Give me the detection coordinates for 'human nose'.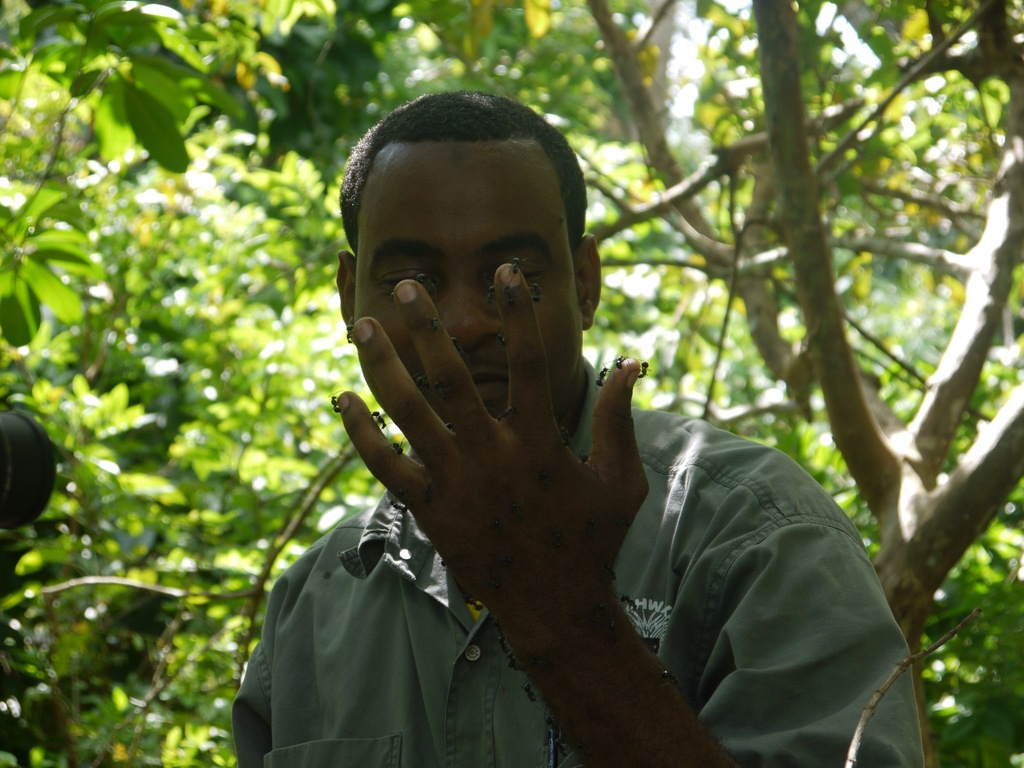
x1=442, y1=276, x2=504, y2=348.
